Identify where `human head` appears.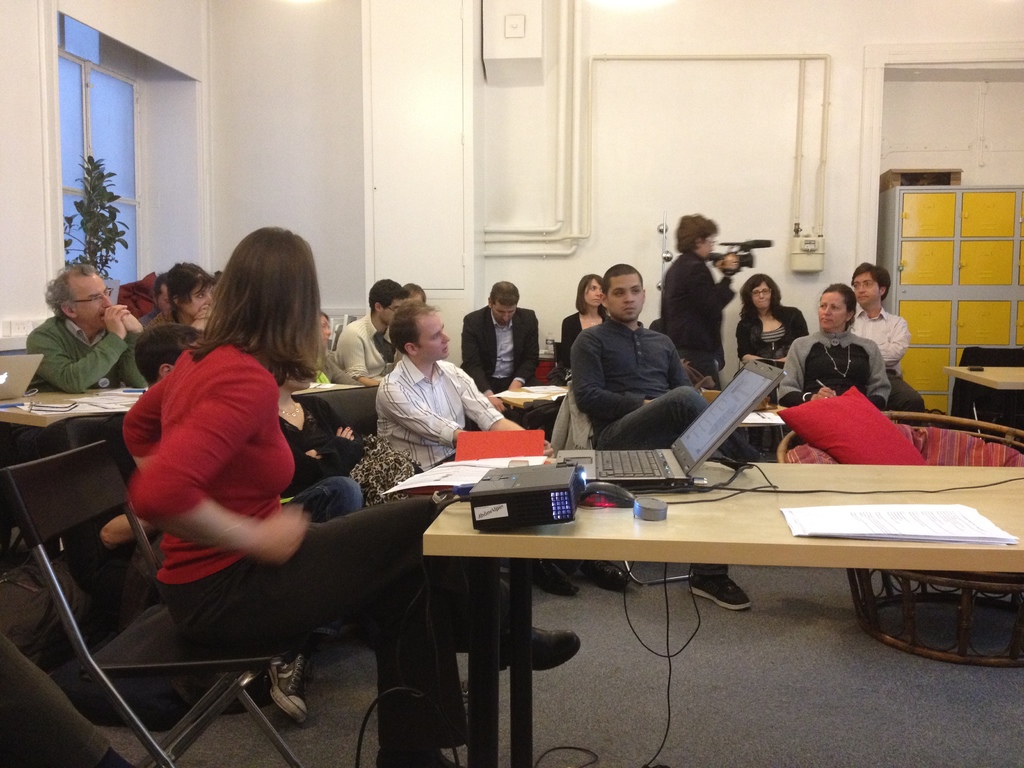
Appears at {"x1": 149, "y1": 275, "x2": 166, "y2": 309}.
